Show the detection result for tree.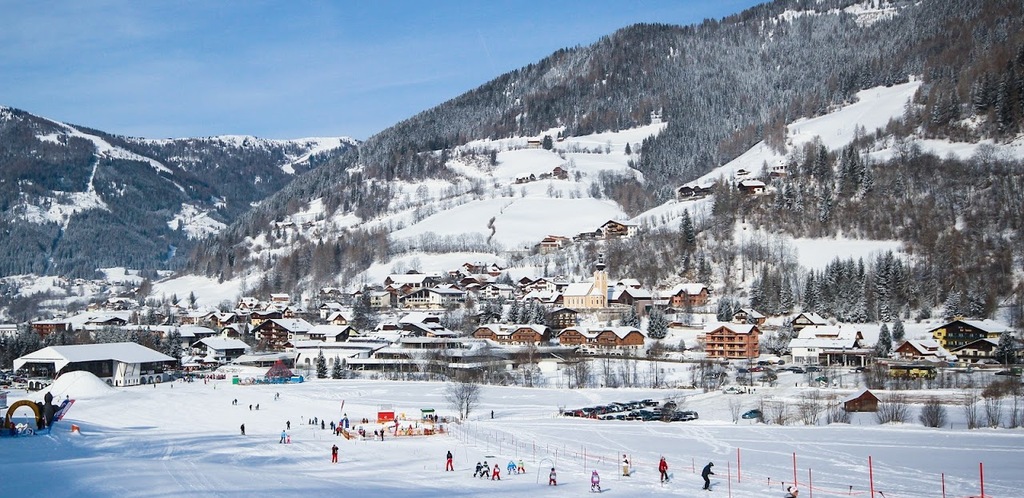
locate(717, 286, 735, 321).
